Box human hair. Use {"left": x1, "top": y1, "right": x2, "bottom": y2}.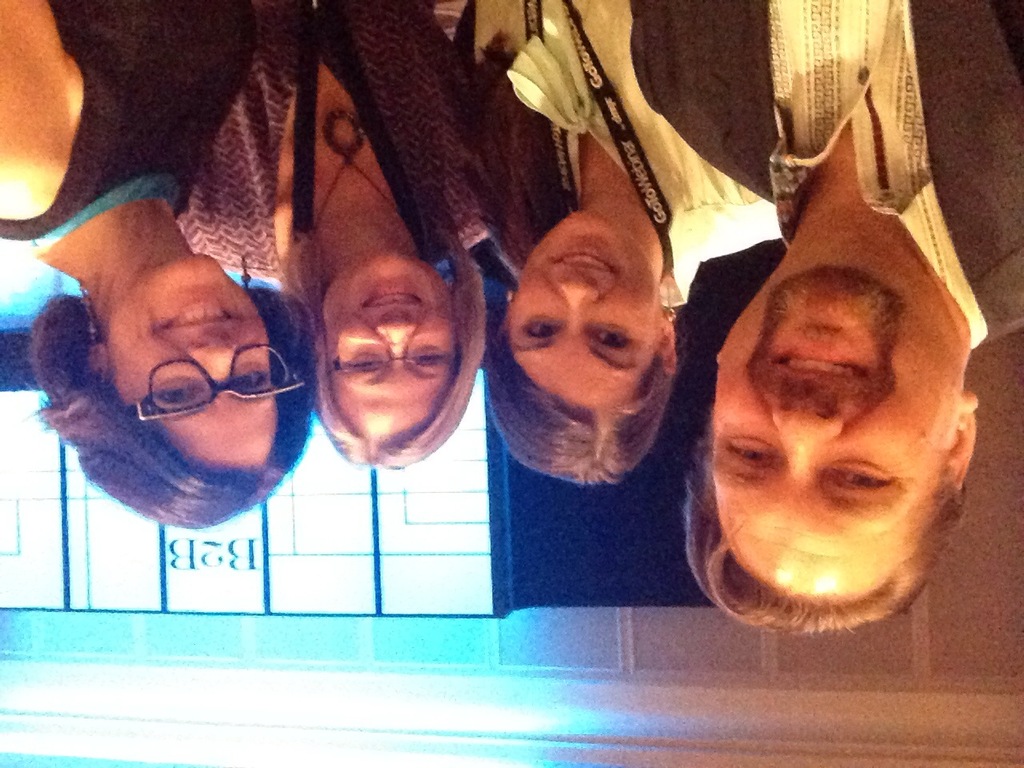
{"left": 482, "top": 318, "right": 670, "bottom": 483}.
